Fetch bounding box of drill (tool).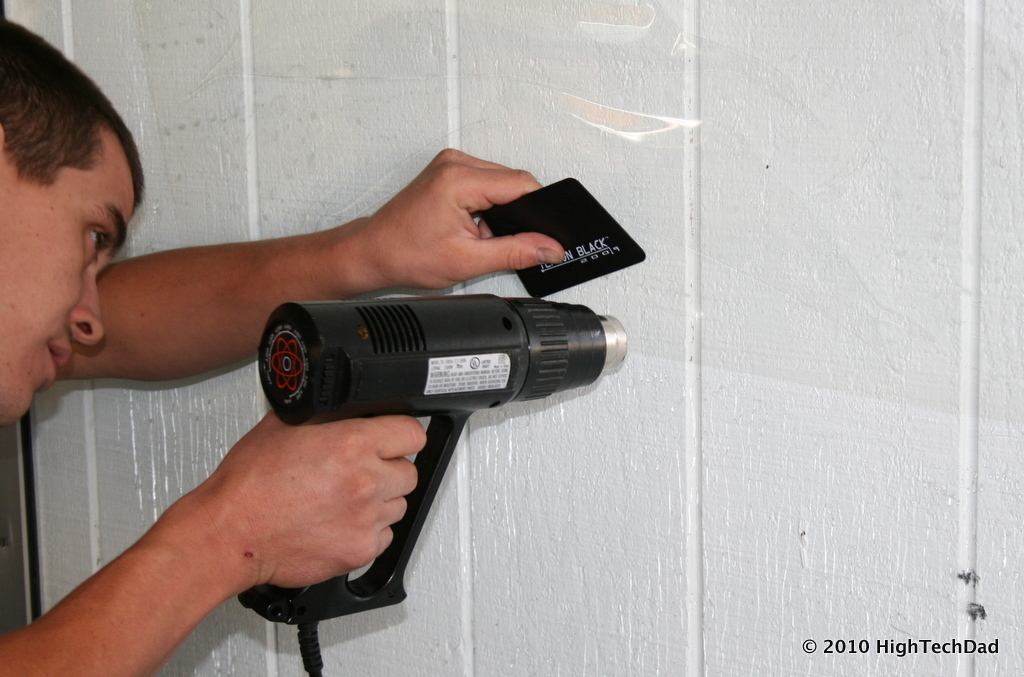
Bbox: region(232, 302, 631, 631).
